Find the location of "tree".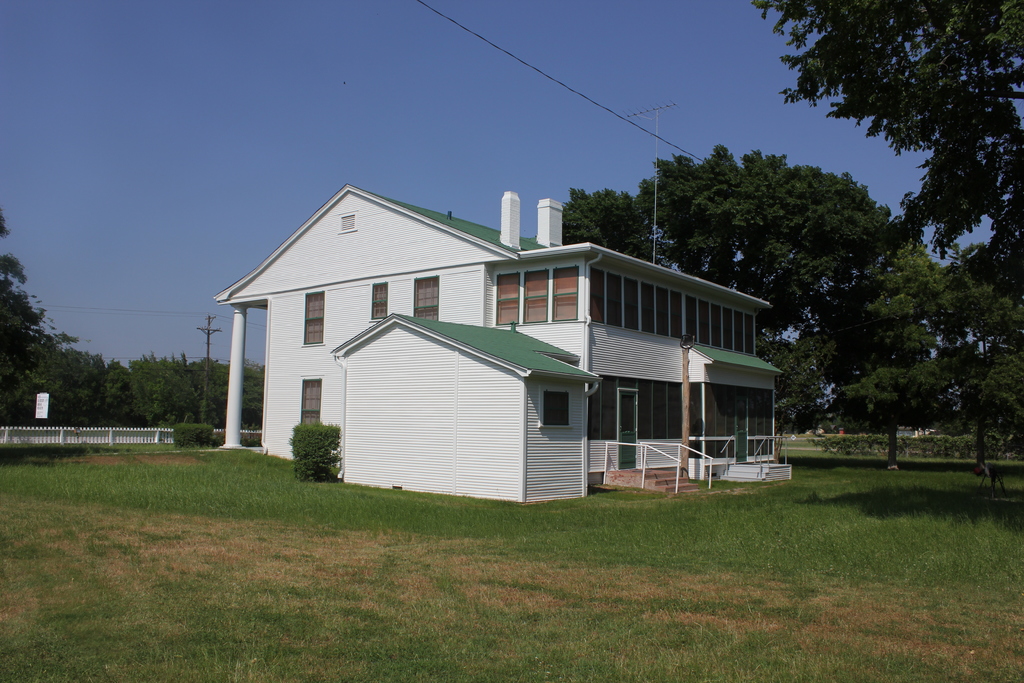
Location: {"left": 943, "top": 248, "right": 1023, "bottom": 352}.
